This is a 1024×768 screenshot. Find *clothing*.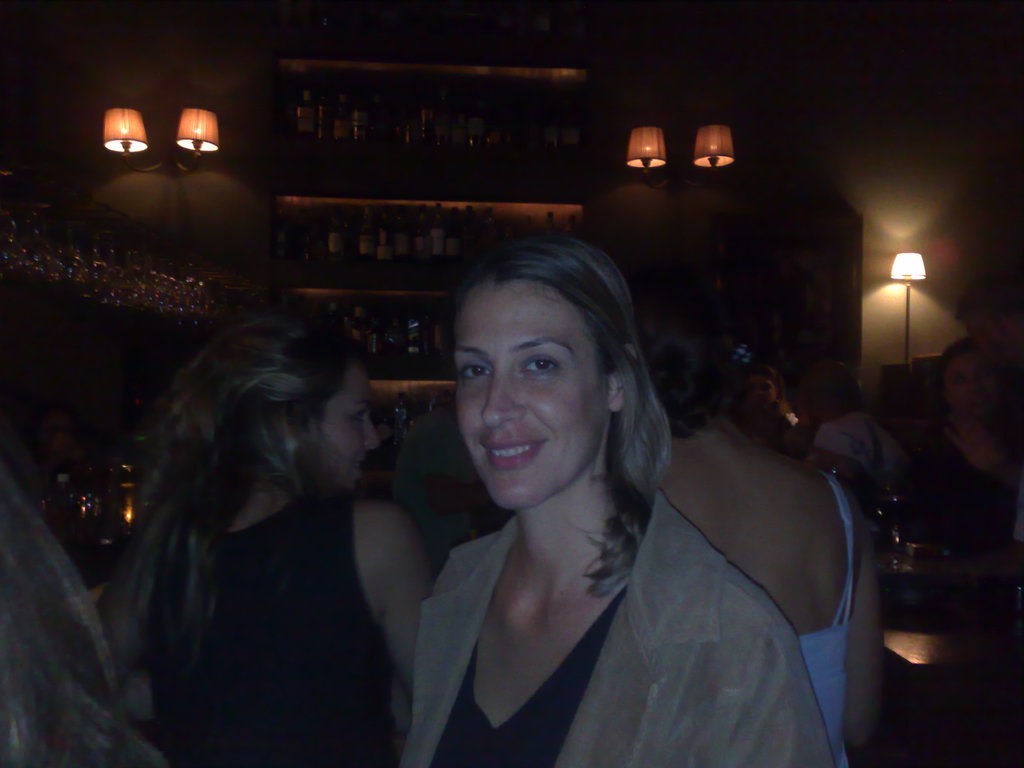
Bounding box: <bbox>136, 478, 399, 767</bbox>.
